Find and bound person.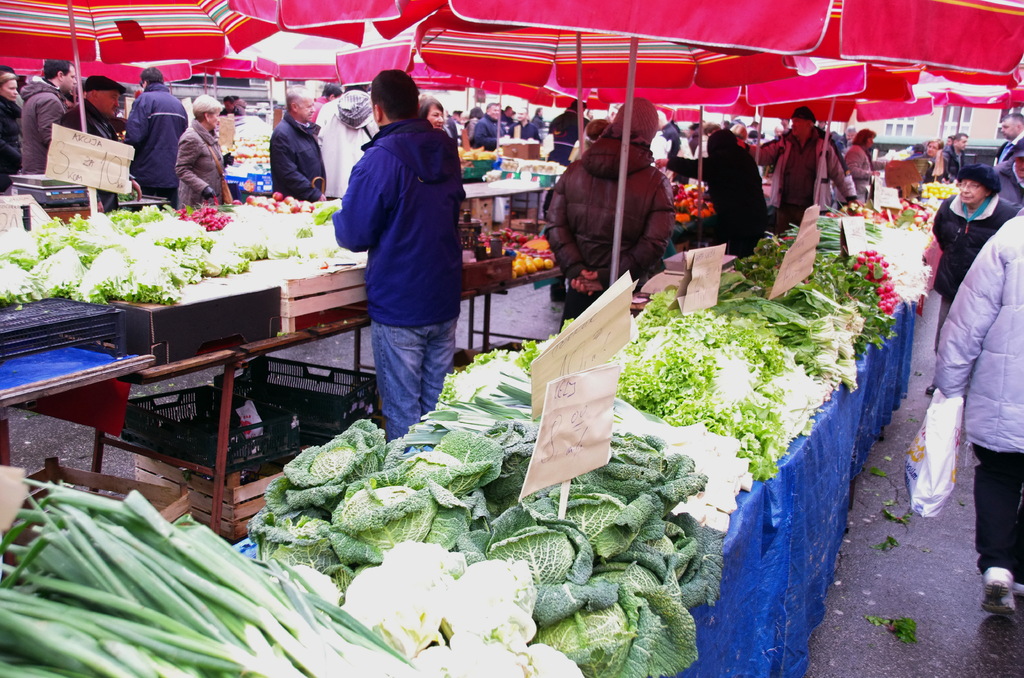
Bound: [941, 129, 979, 196].
